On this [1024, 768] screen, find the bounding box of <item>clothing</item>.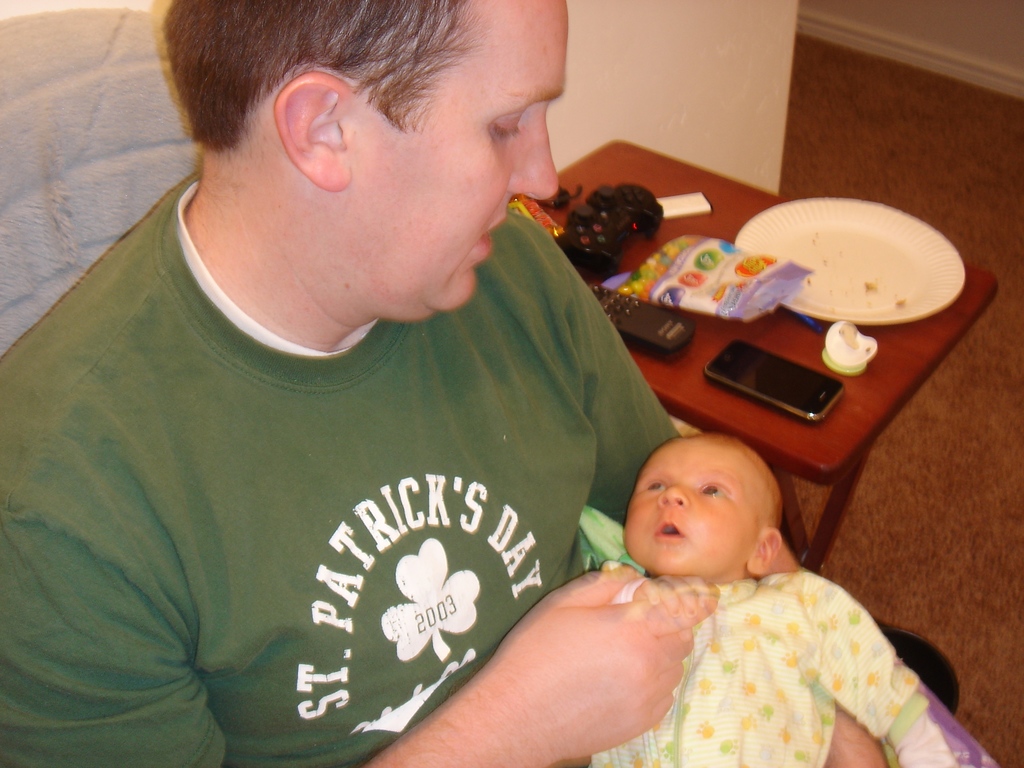
Bounding box: bbox=(583, 569, 918, 767).
